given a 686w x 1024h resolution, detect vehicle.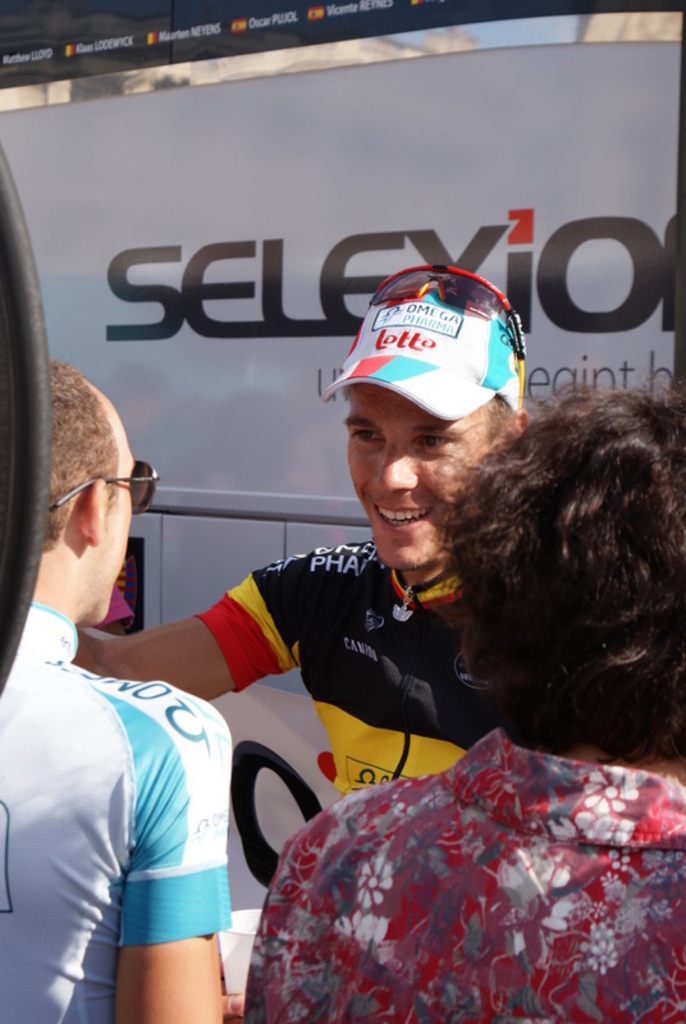
(x1=0, y1=0, x2=685, y2=905).
